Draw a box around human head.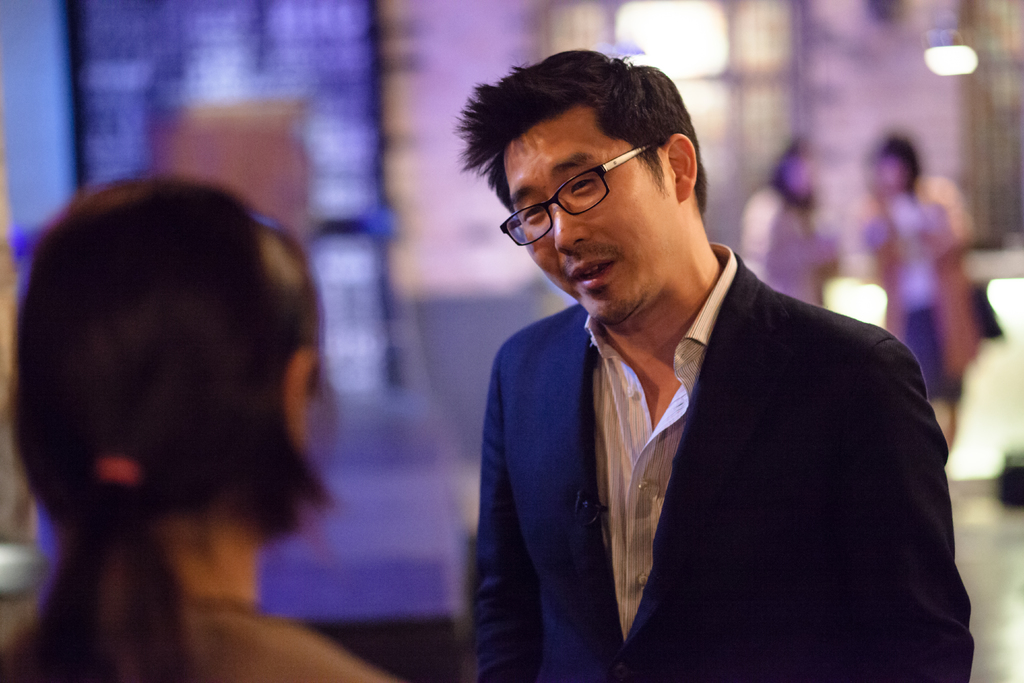
462/37/730/305.
